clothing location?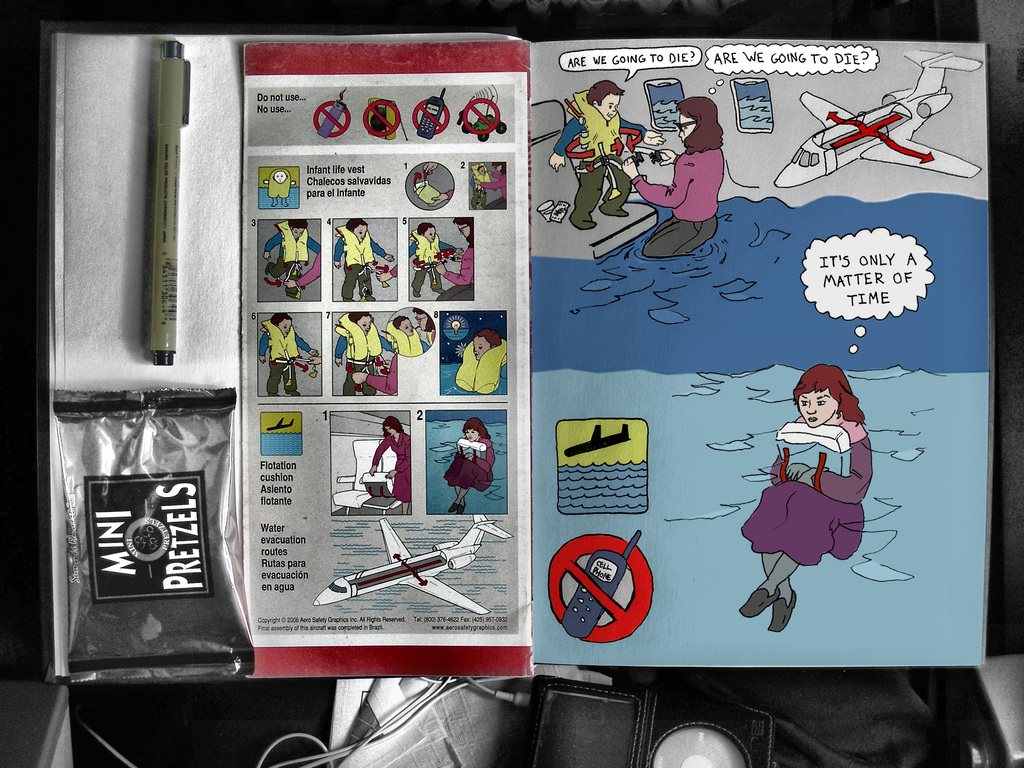
rect(434, 245, 472, 298)
